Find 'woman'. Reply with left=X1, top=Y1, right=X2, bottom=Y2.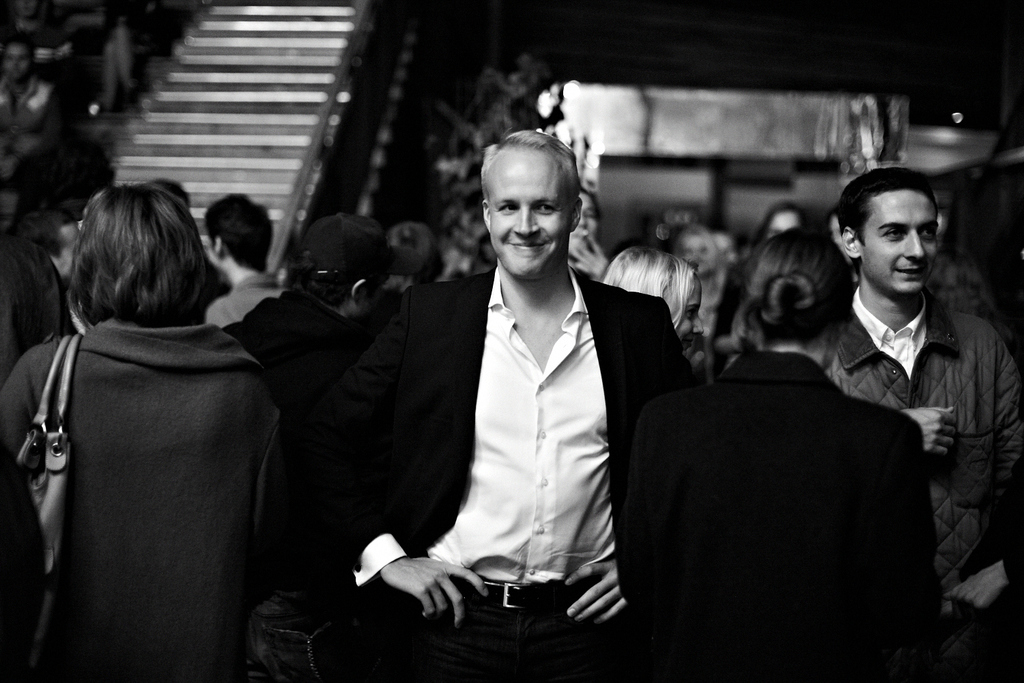
left=16, top=154, right=296, bottom=671.
